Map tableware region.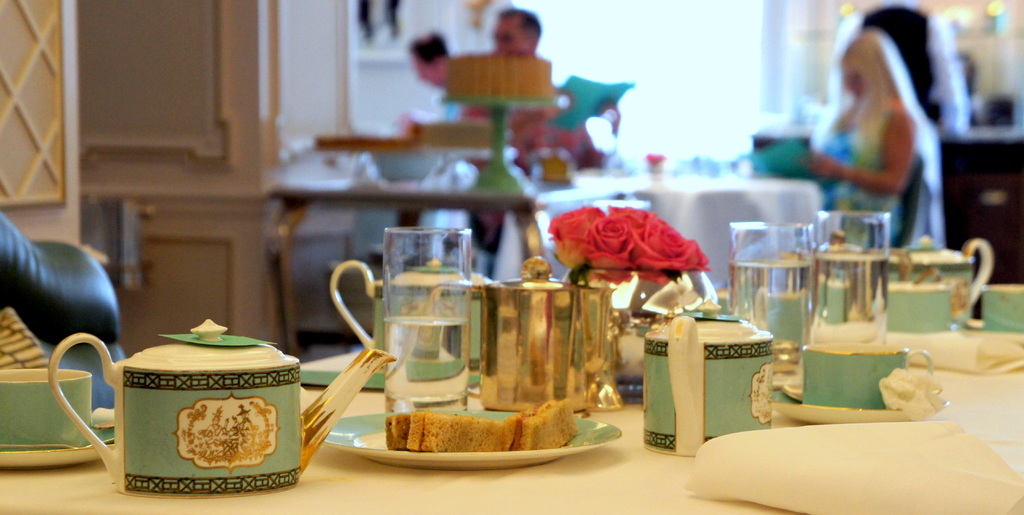
Mapped to Rect(374, 219, 475, 407).
